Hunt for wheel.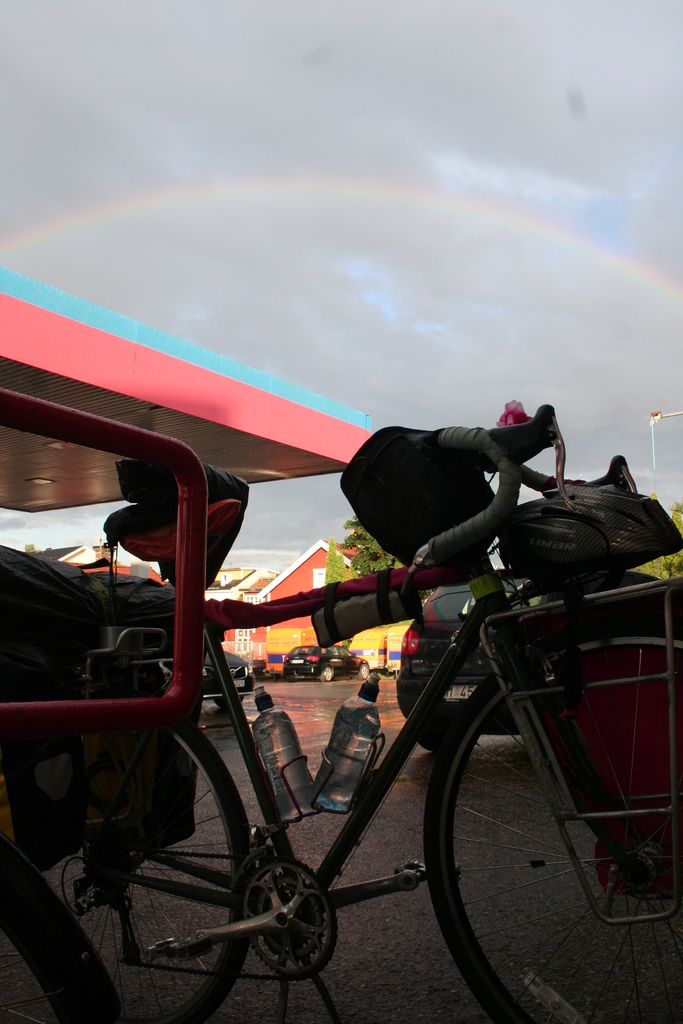
Hunted down at <bbox>0, 684, 262, 1023</bbox>.
